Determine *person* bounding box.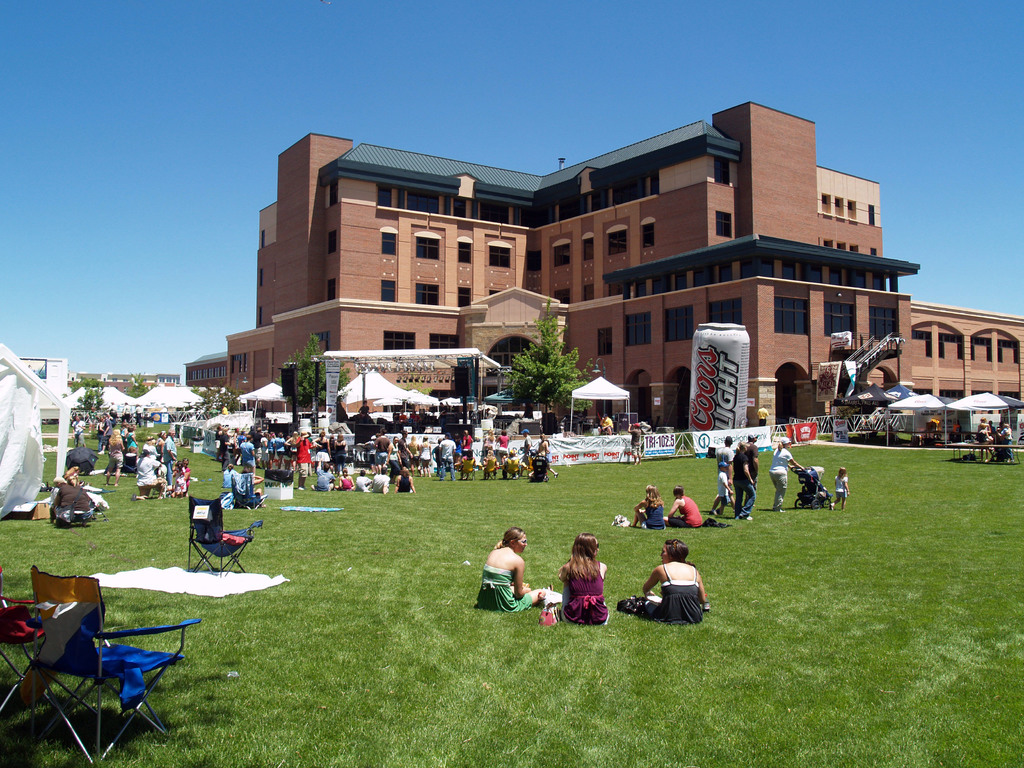
Determined: <bbox>632, 541, 710, 621</bbox>.
